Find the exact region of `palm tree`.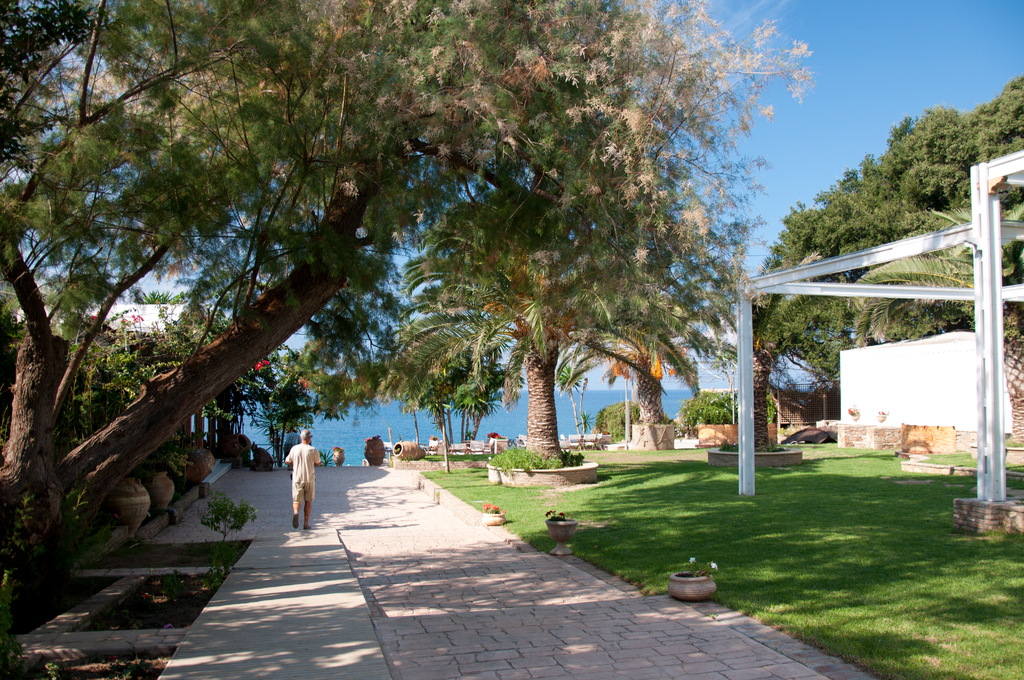
Exact region: crop(48, 0, 708, 479).
